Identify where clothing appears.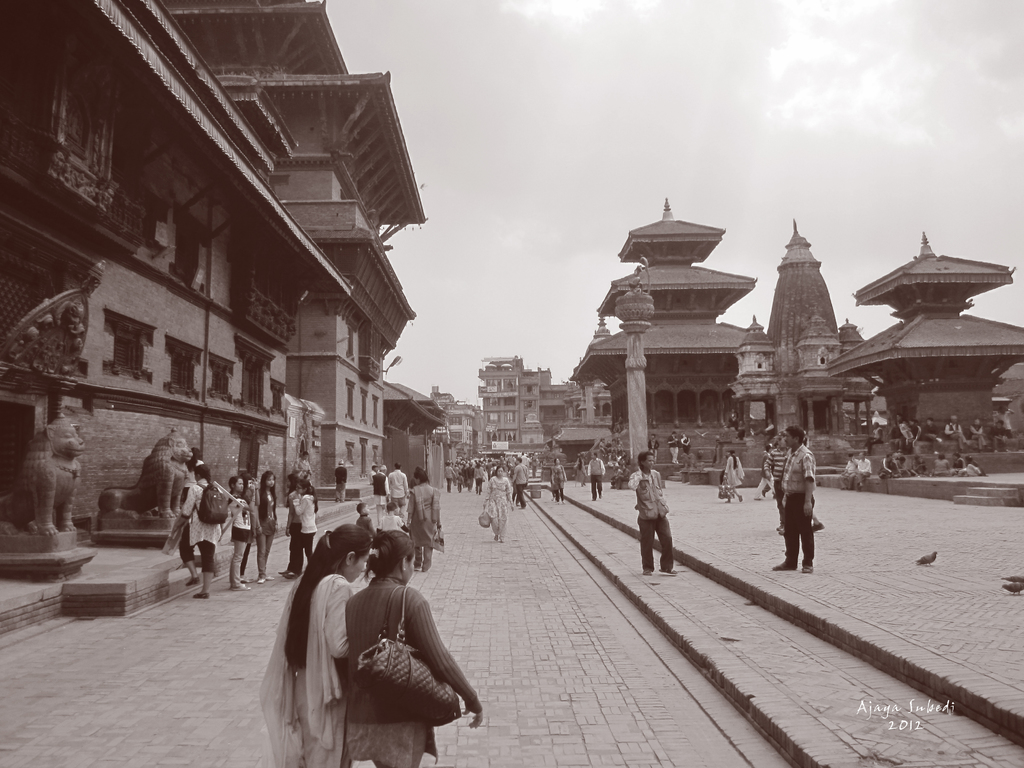
Appears at {"x1": 254, "y1": 490, "x2": 275, "y2": 573}.
